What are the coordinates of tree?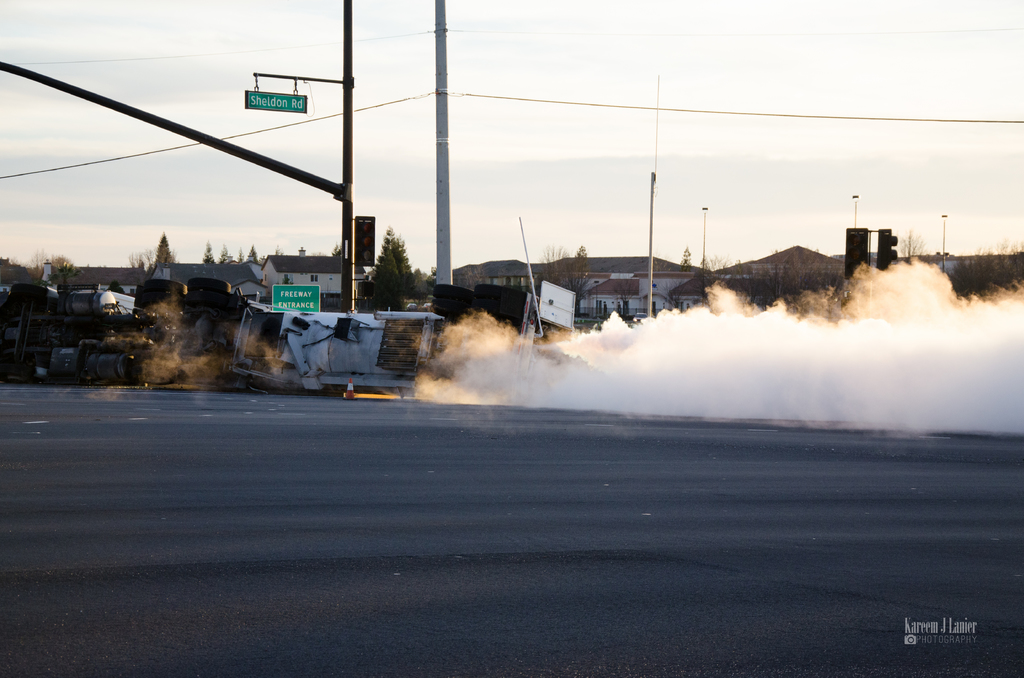
bbox=[355, 224, 433, 302].
